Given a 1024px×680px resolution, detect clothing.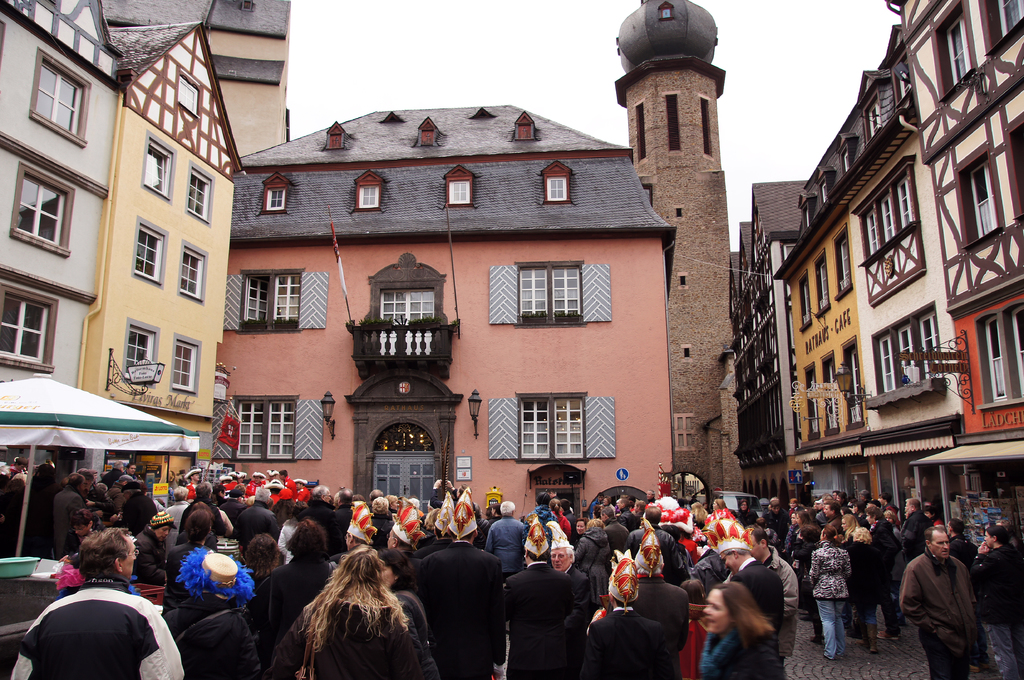
<box>482,517,524,546</box>.
